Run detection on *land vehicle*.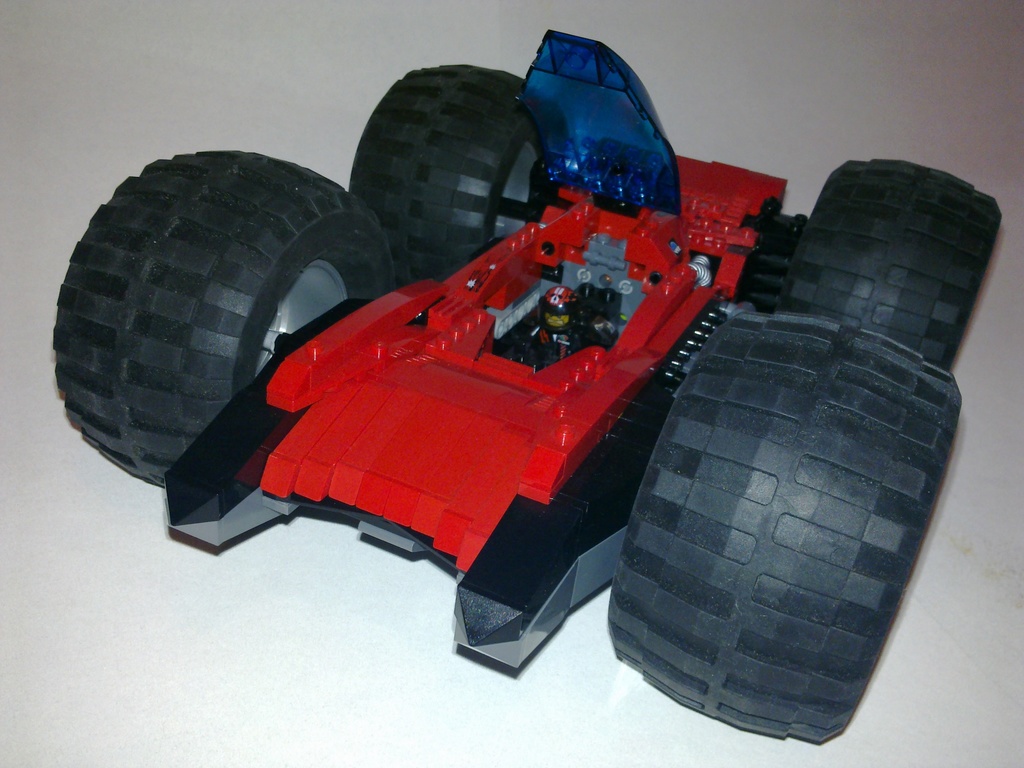
Result: crop(54, 29, 1001, 744).
